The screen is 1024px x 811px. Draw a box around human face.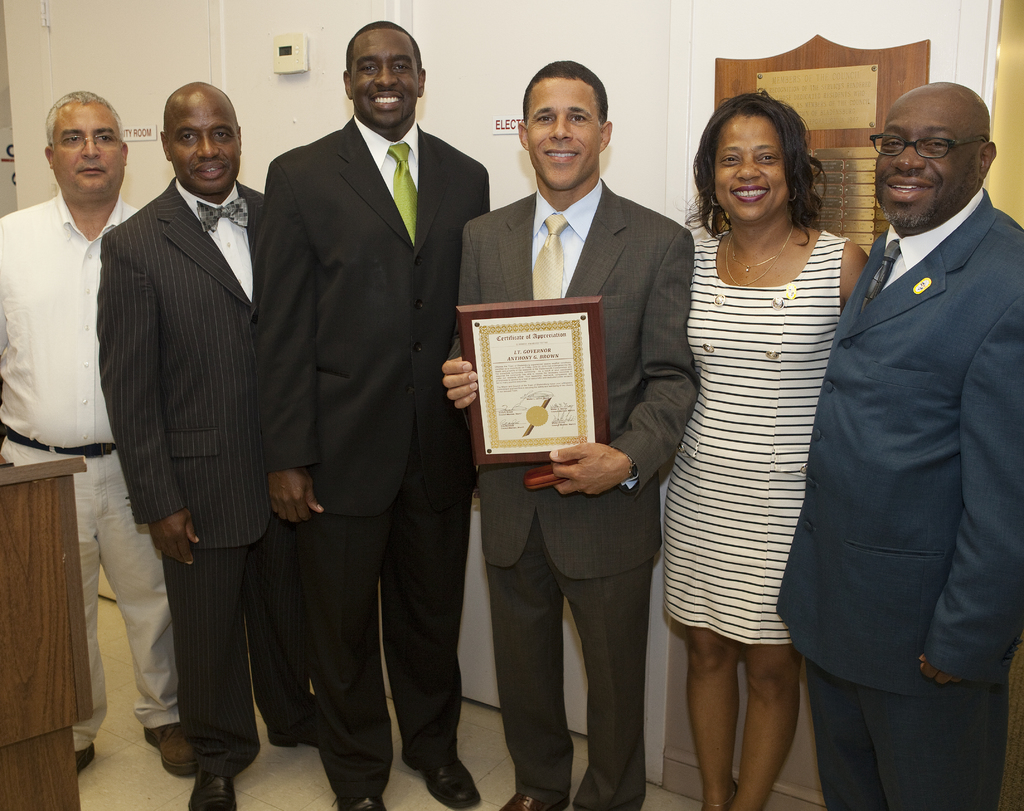
left=707, top=111, right=793, bottom=221.
